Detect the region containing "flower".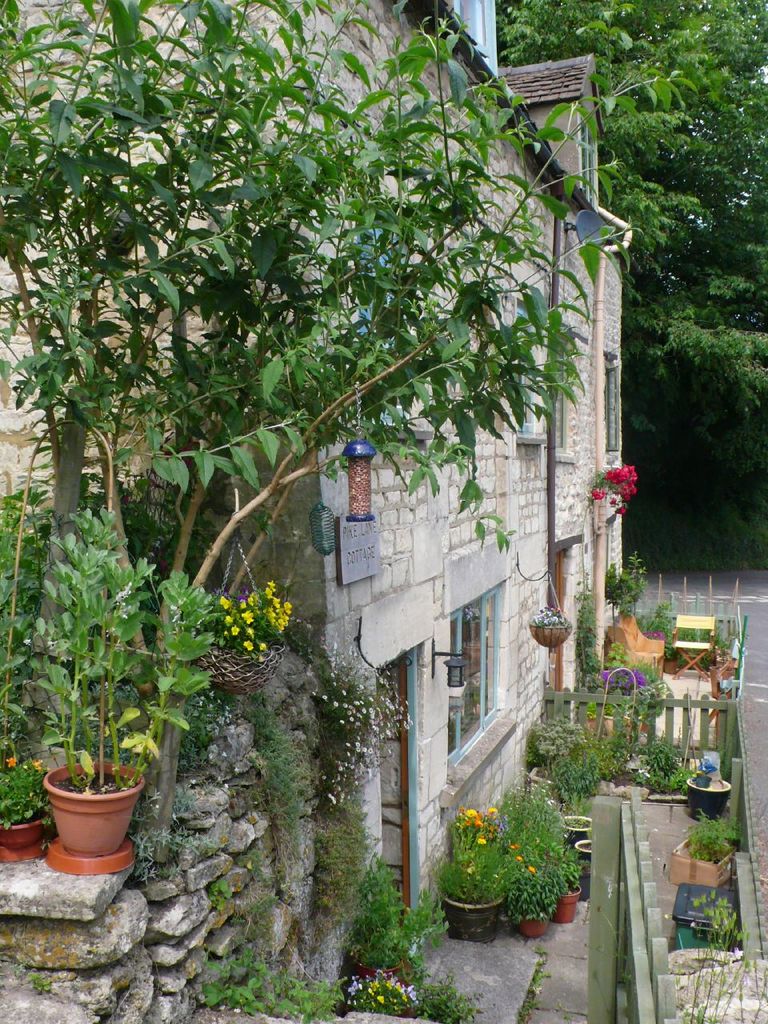
bbox=(486, 806, 495, 814).
